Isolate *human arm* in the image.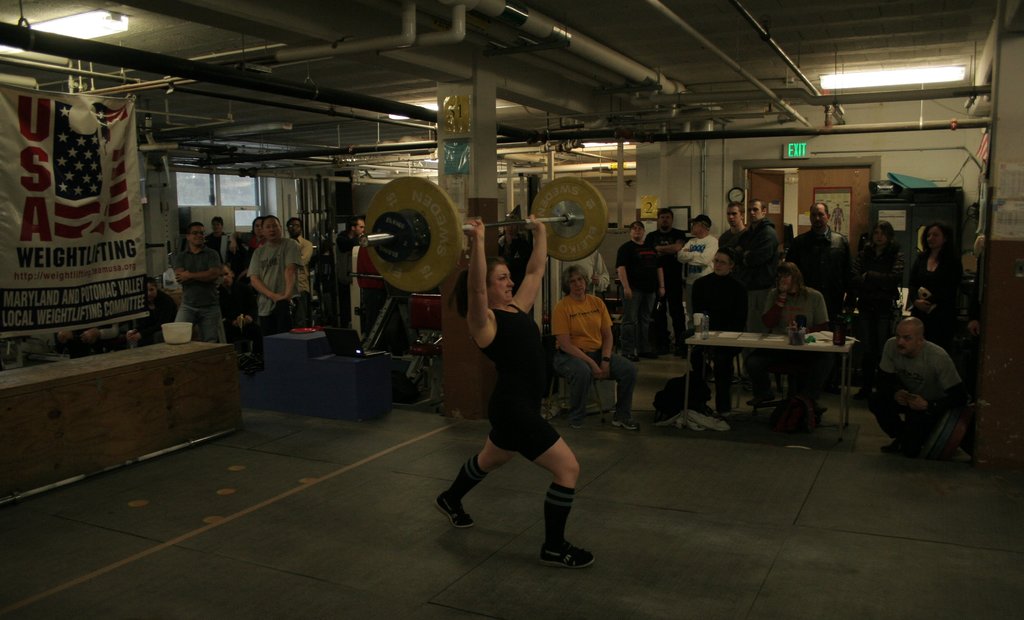
Isolated region: region(509, 208, 552, 314).
